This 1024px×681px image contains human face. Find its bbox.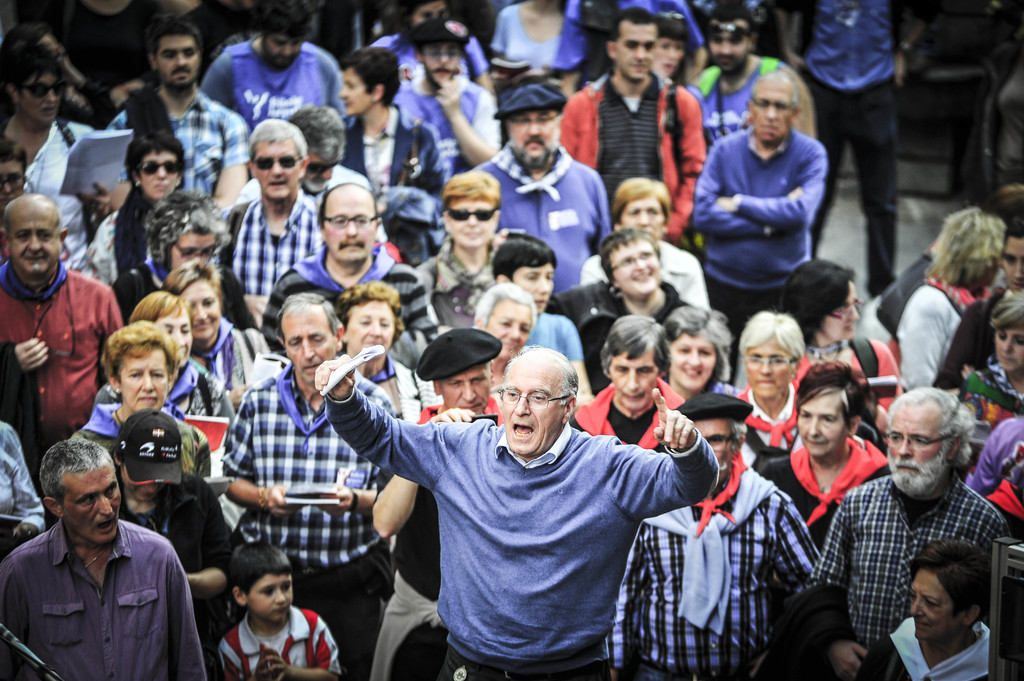
pyautogui.locateOnScreen(424, 40, 456, 83).
